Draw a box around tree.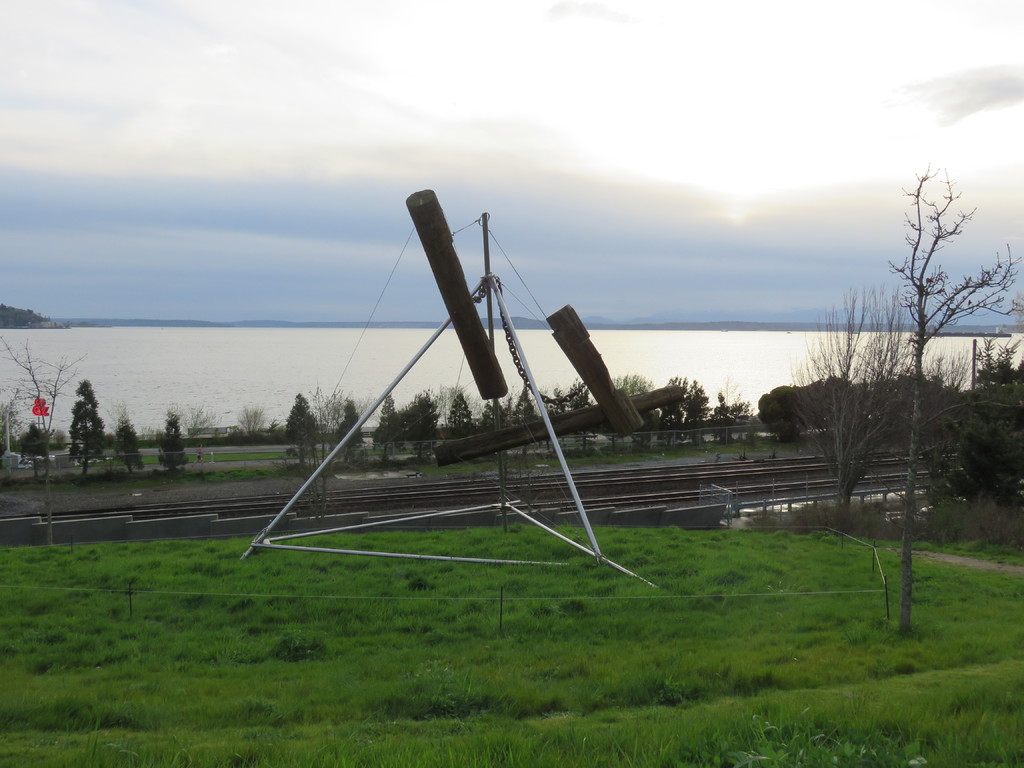
box(109, 404, 149, 476).
